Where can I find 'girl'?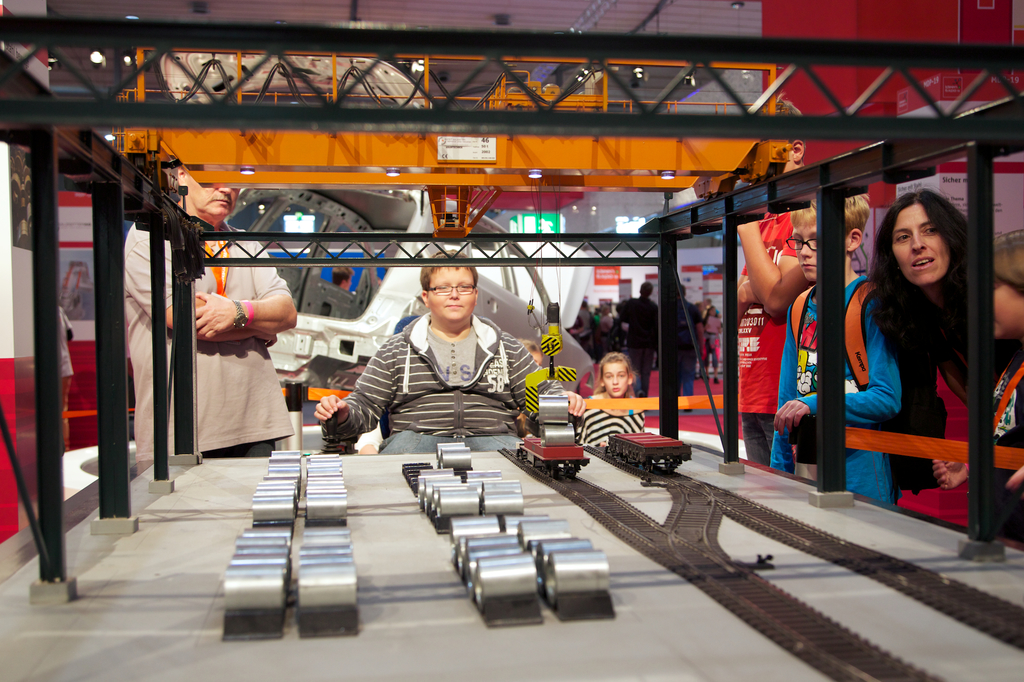
You can find it at (x1=575, y1=354, x2=644, y2=447).
